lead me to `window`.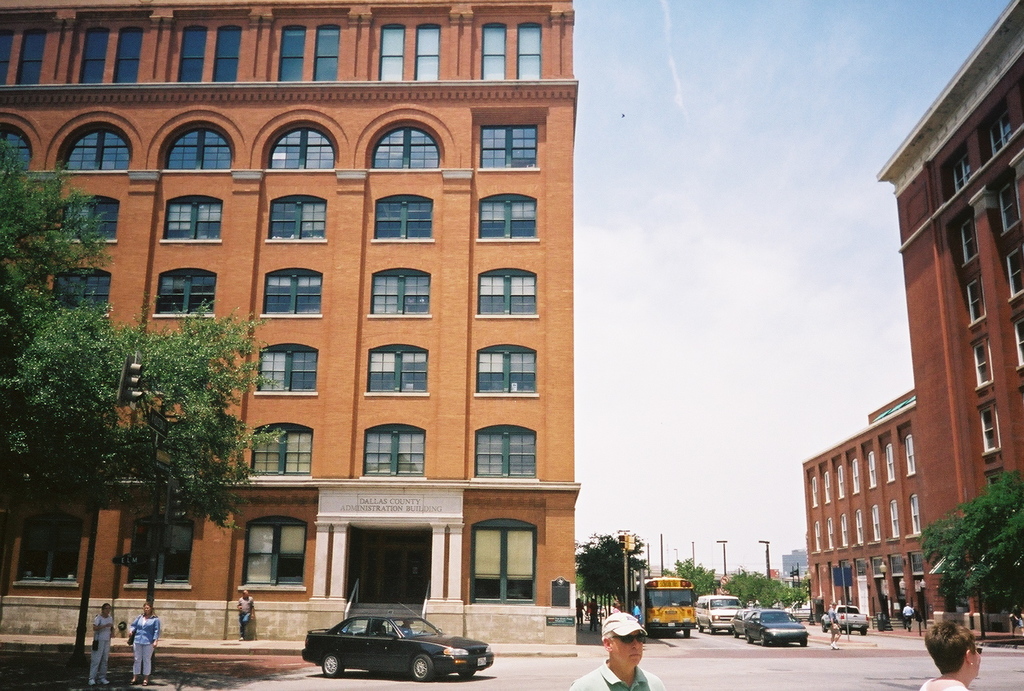
Lead to {"left": 961, "top": 272, "right": 989, "bottom": 327}.
